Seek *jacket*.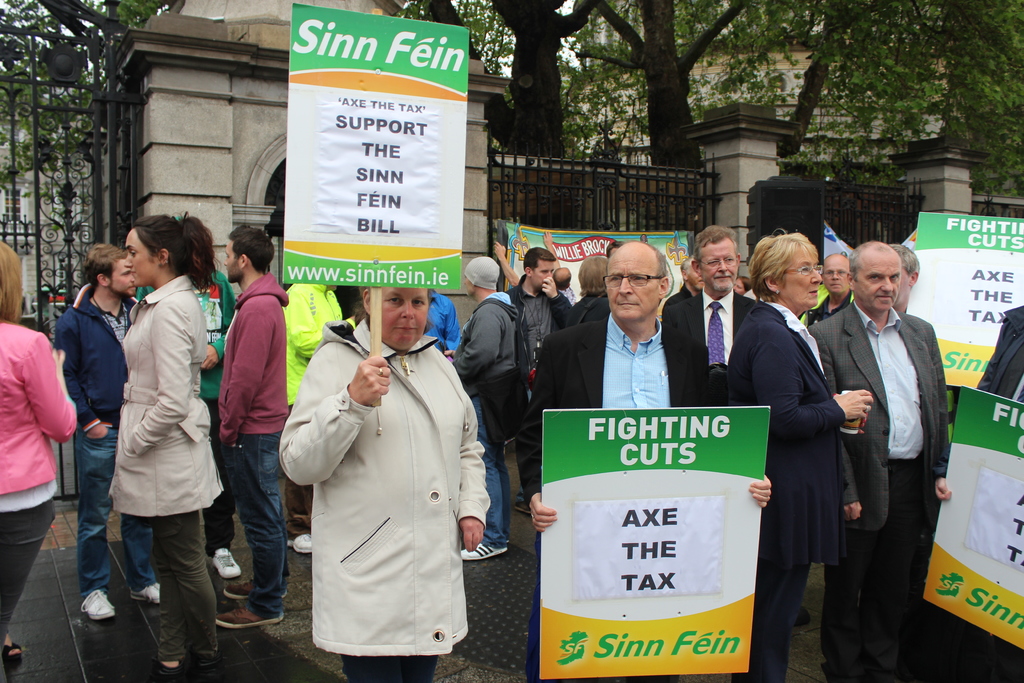
99, 277, 229, 522.
